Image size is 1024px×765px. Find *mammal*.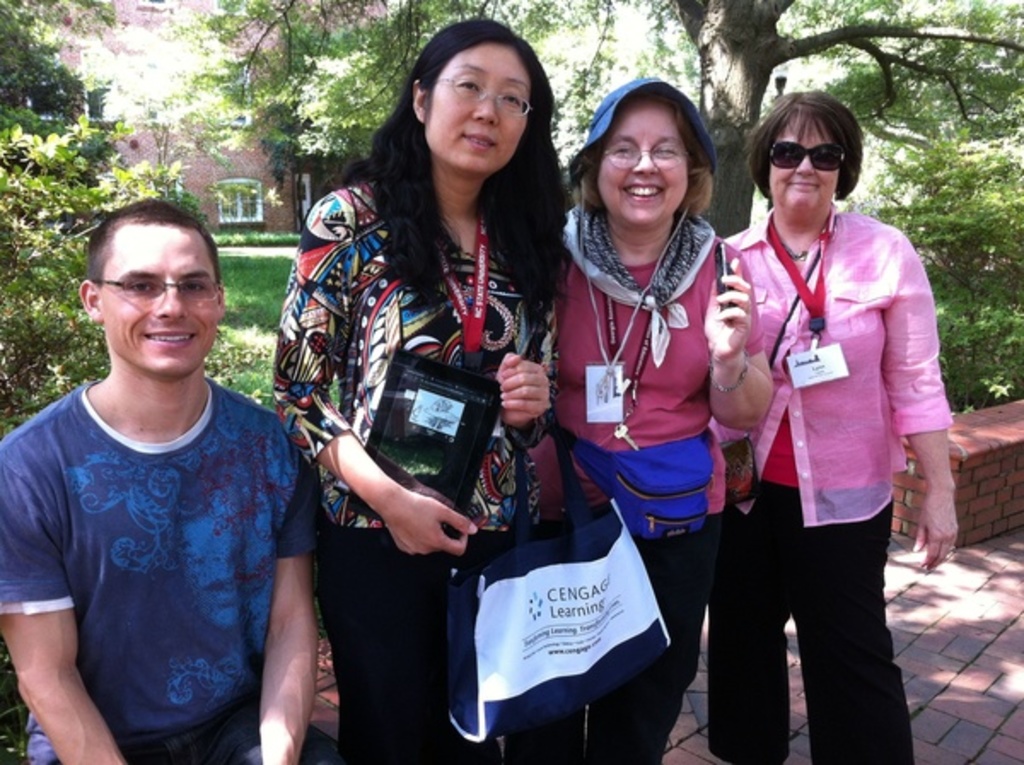
left=266, top=19, right=575, bottom=763.
